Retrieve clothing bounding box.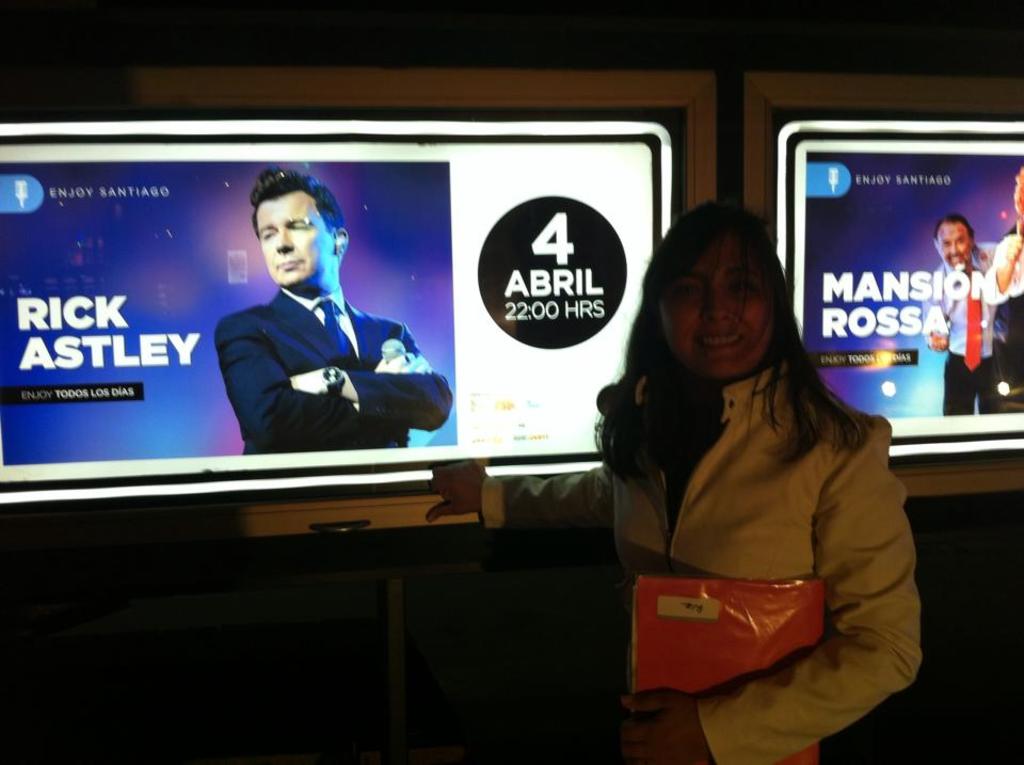
Bounding box: box(974, 226, 1023, 399).
